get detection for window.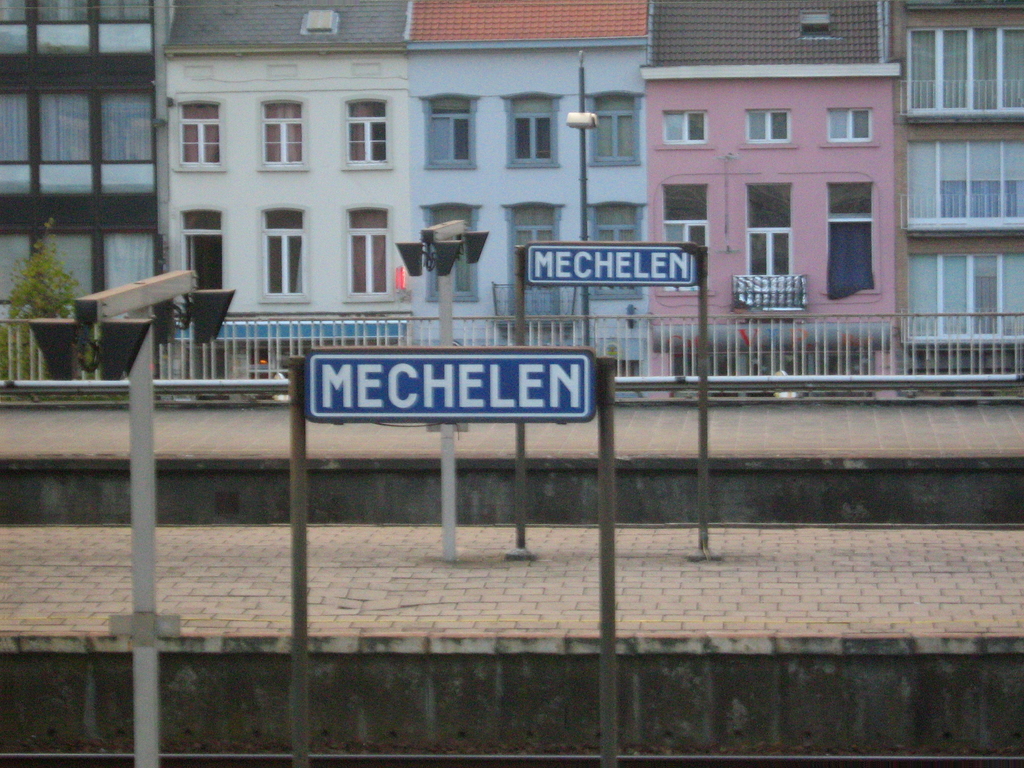
Detection: (269, 214, 305, 298).
